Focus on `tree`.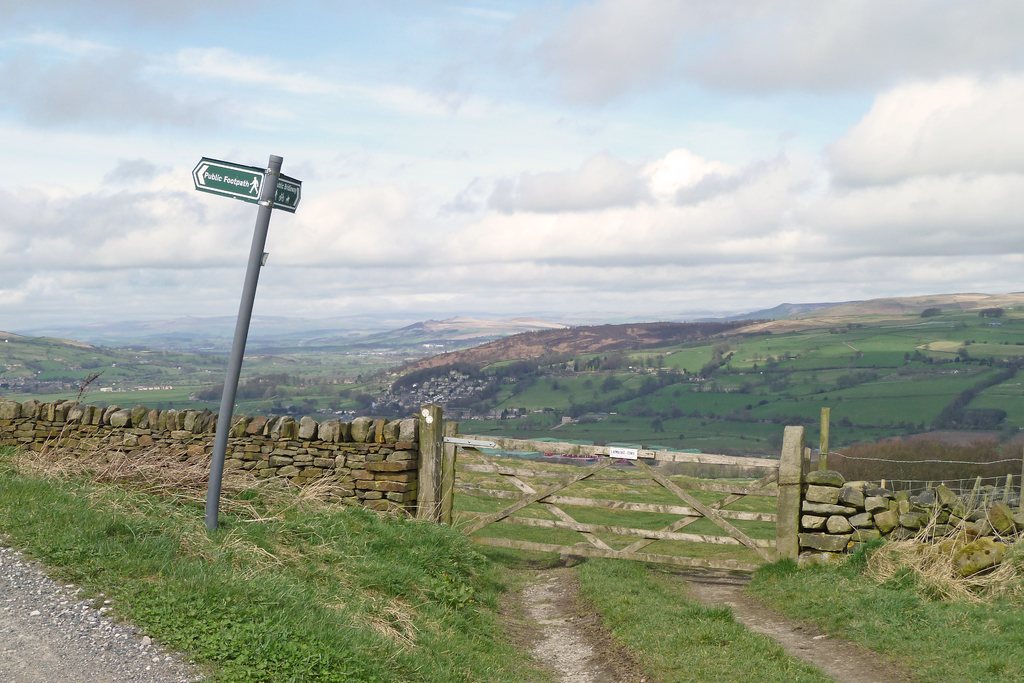
Focused at box=[956, 345, 972, 361].
